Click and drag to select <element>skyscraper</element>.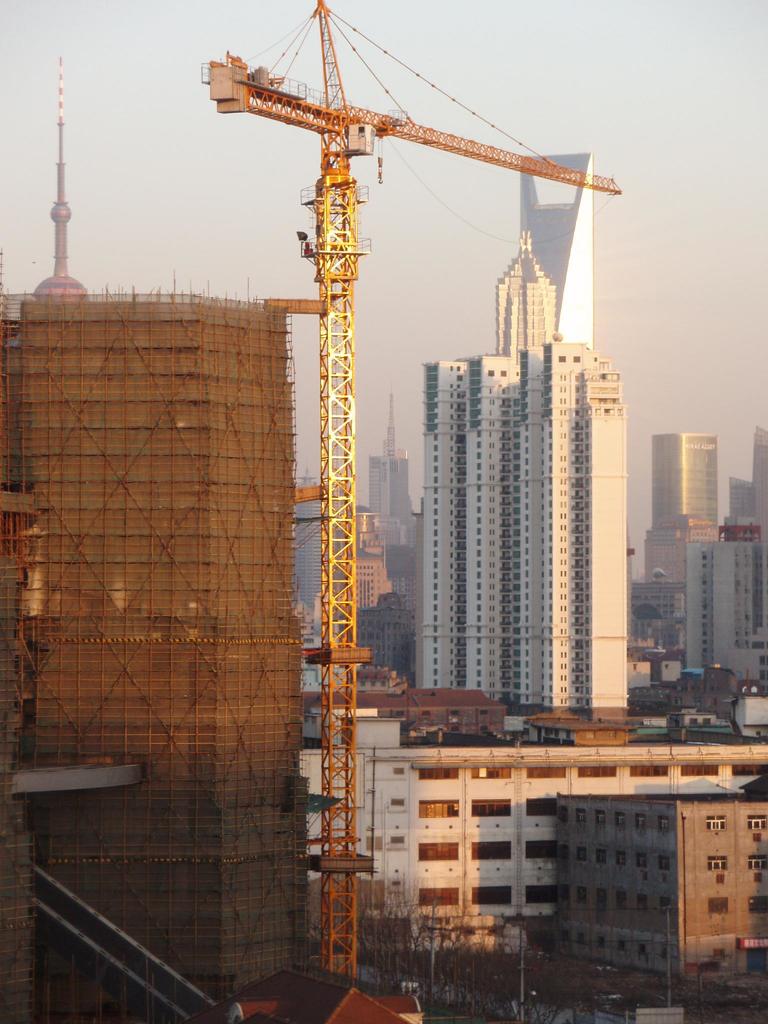
Selection: l=726, t=420, r=767, b=523.
